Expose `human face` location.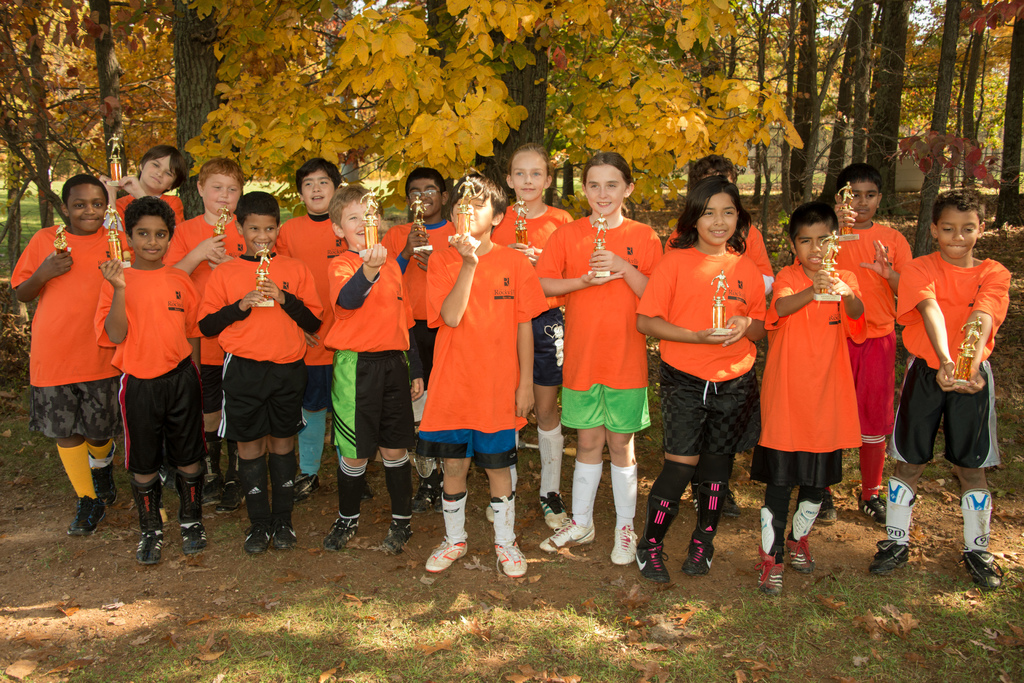
Exposed at [67,179,108,232].
